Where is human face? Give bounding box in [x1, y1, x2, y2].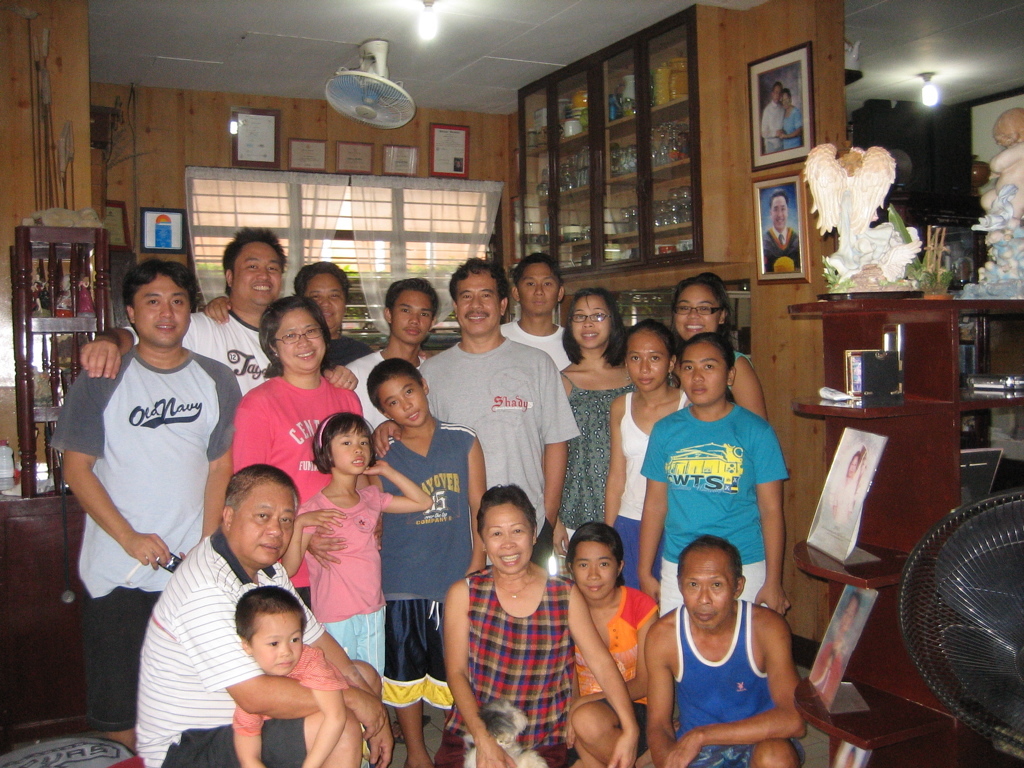
[487, 503, 527, 569].
